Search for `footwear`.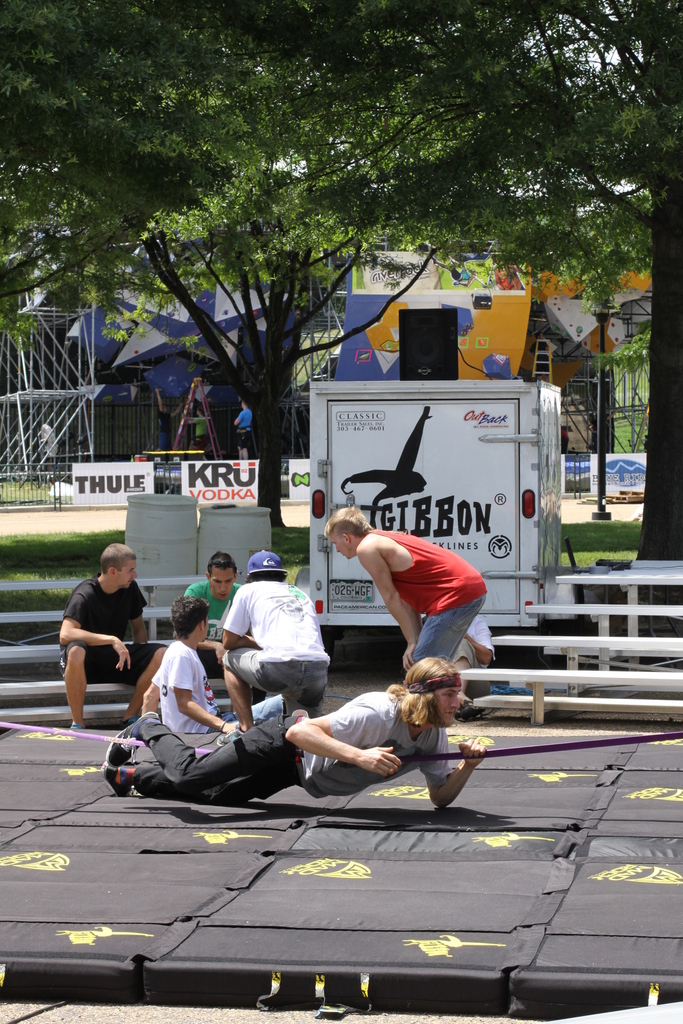
Found at select_region(101, 762, 128, 794).
